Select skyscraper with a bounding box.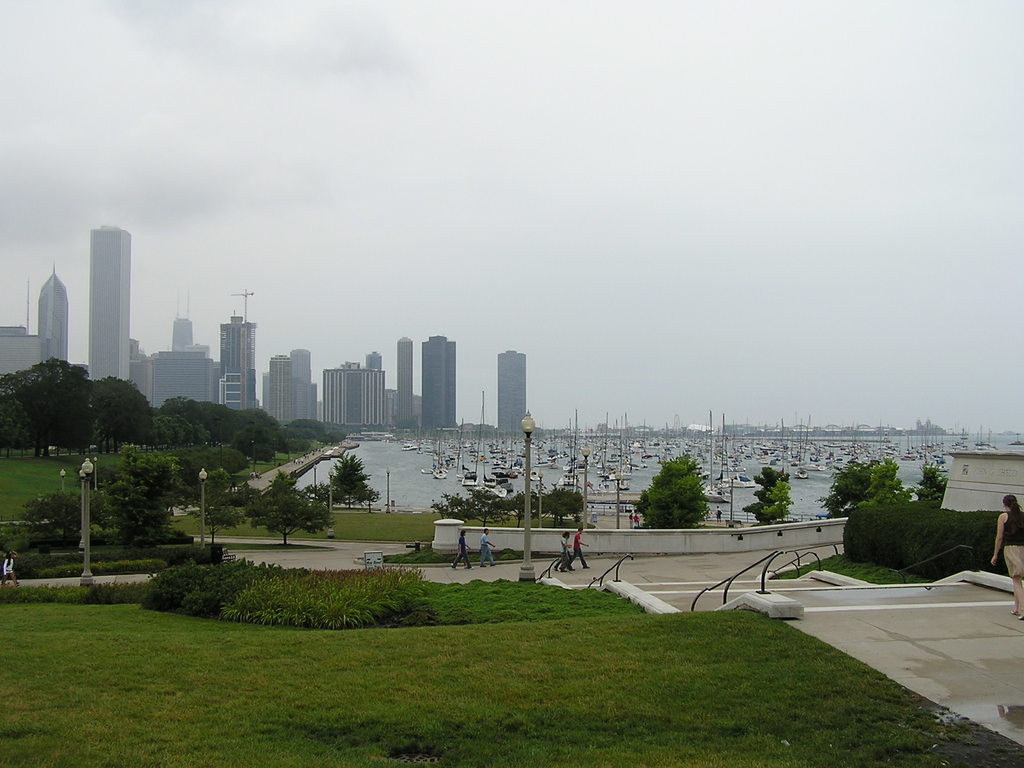
crop(396, 335, 419, 428).
